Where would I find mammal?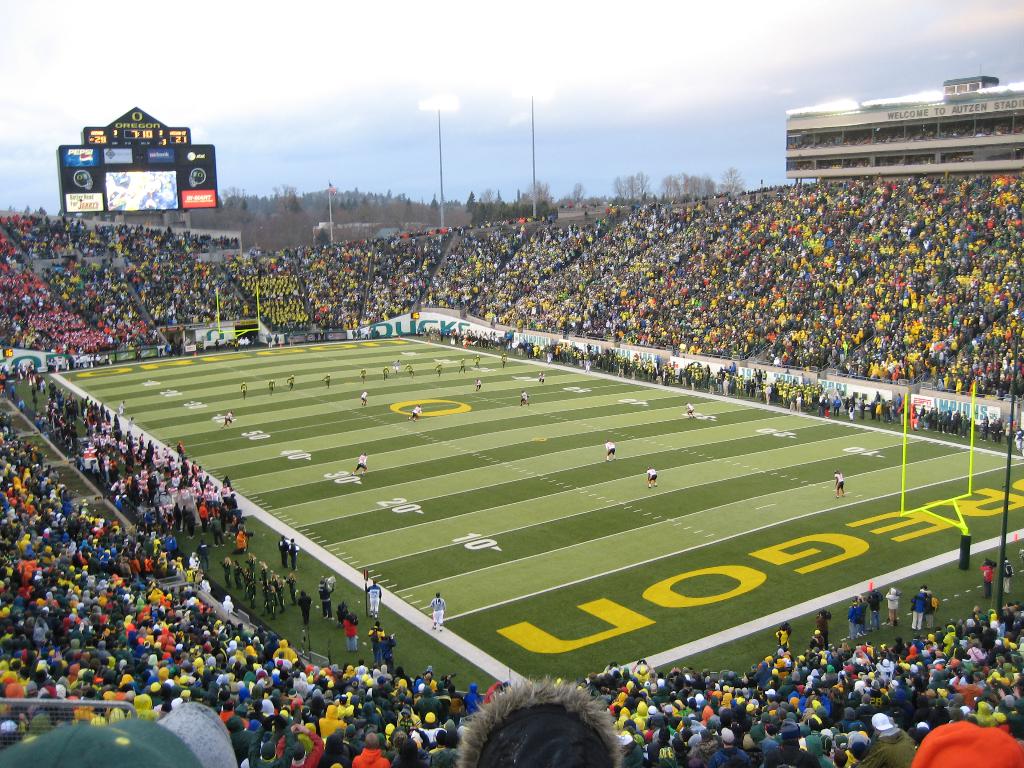
At [321, 374, 331, 387].
